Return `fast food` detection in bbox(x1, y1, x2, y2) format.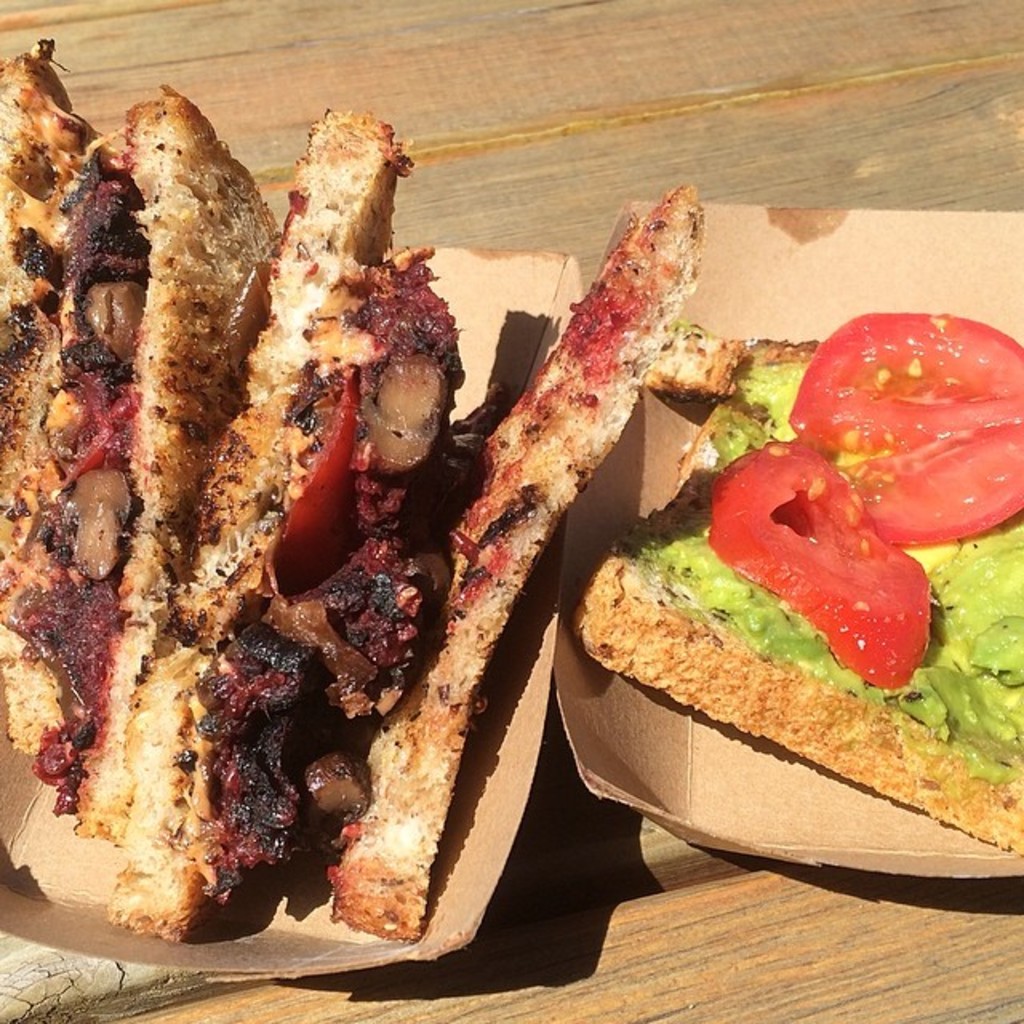
bbox(579, 408, 1002, 845).
